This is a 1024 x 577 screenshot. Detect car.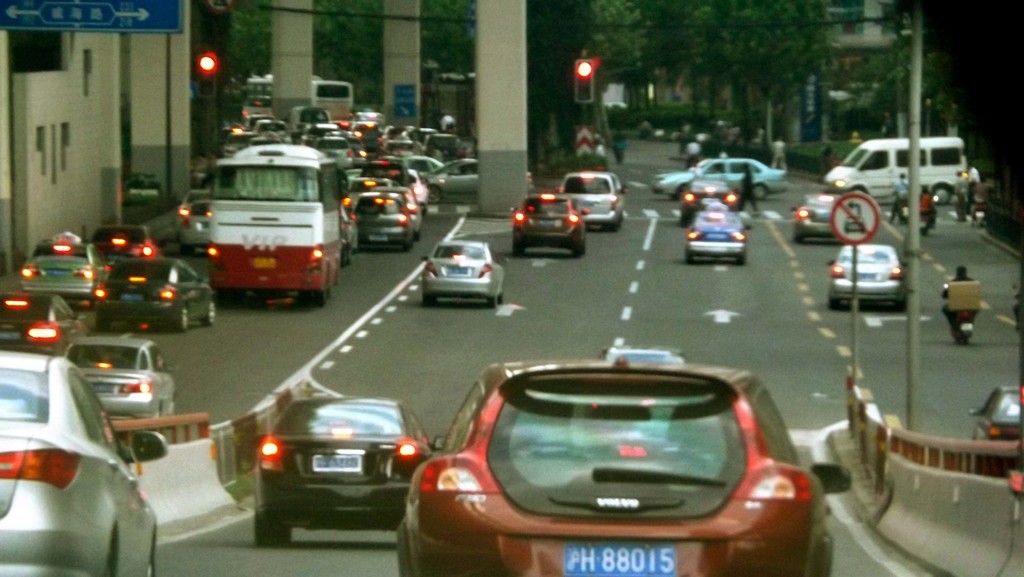
detection(649, 154, 798, 204).
